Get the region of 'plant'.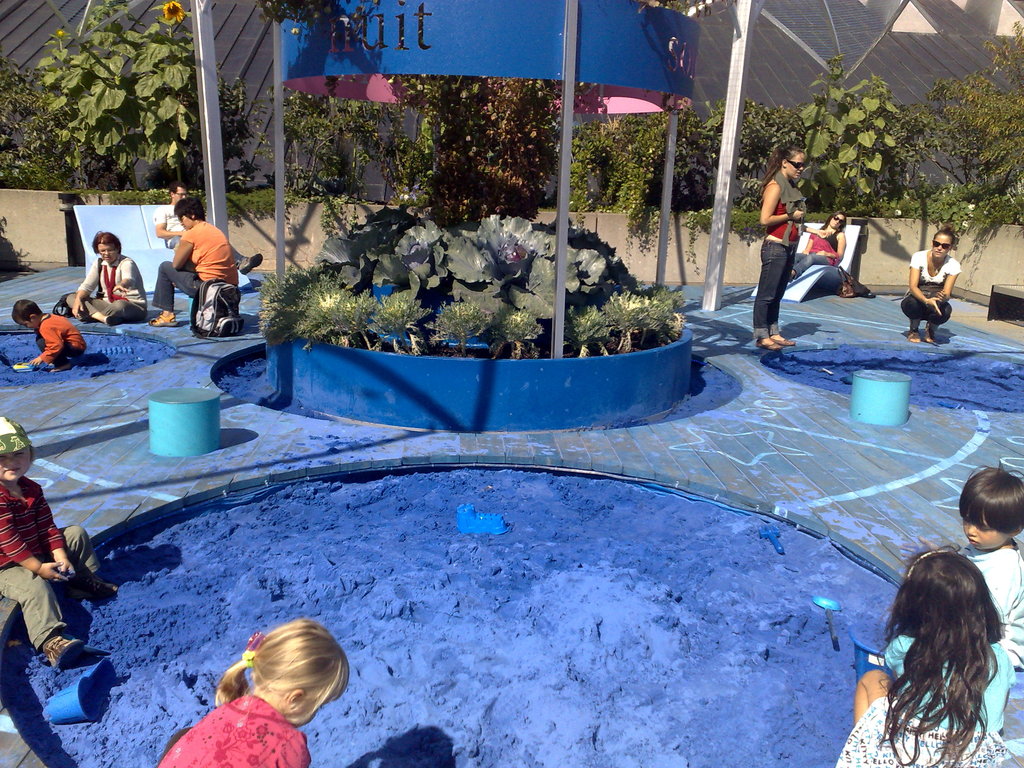
<region>372, 287, 431, 356</region>.
